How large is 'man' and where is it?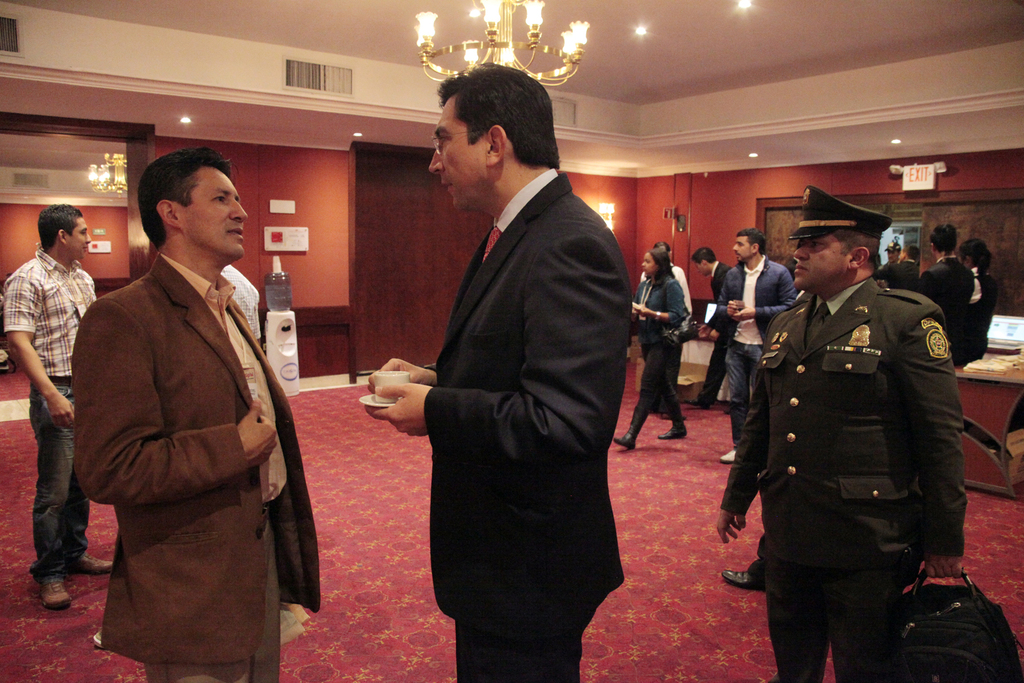
Bounding box: crop(918, 222, 999, 361).
